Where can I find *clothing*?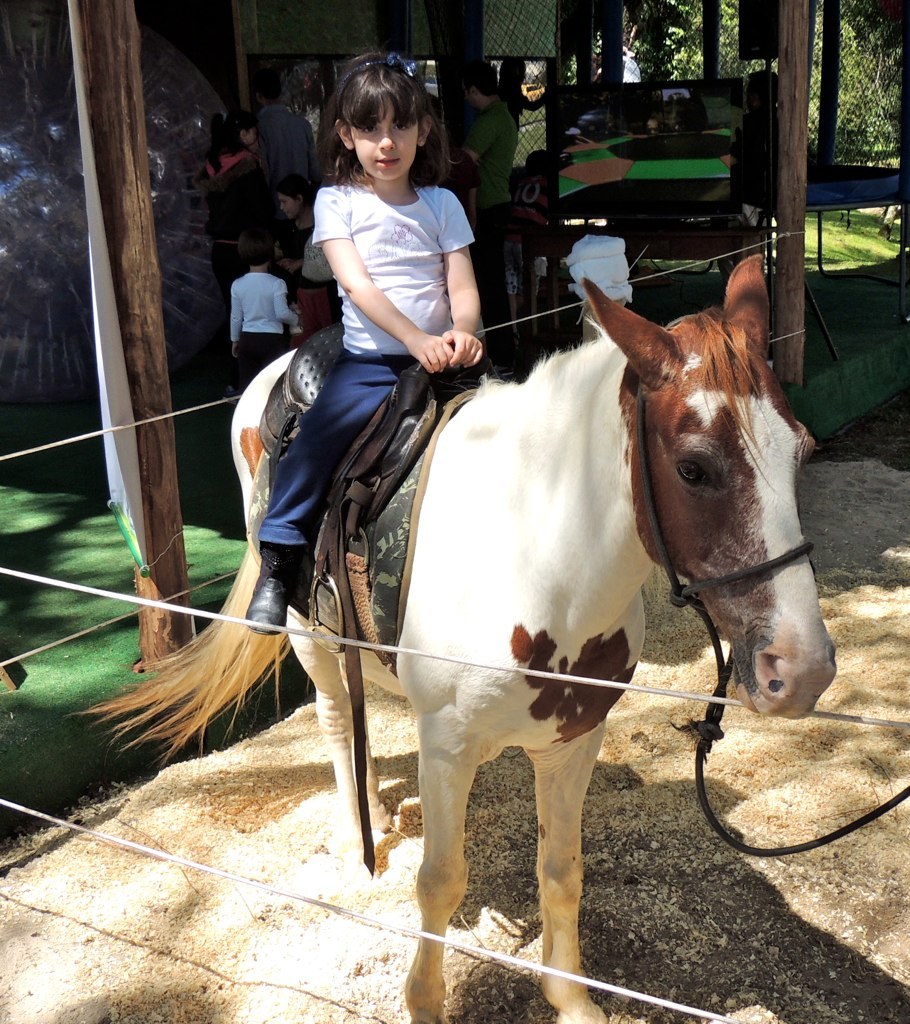
You can find it at (474, 107, 516, 208).
